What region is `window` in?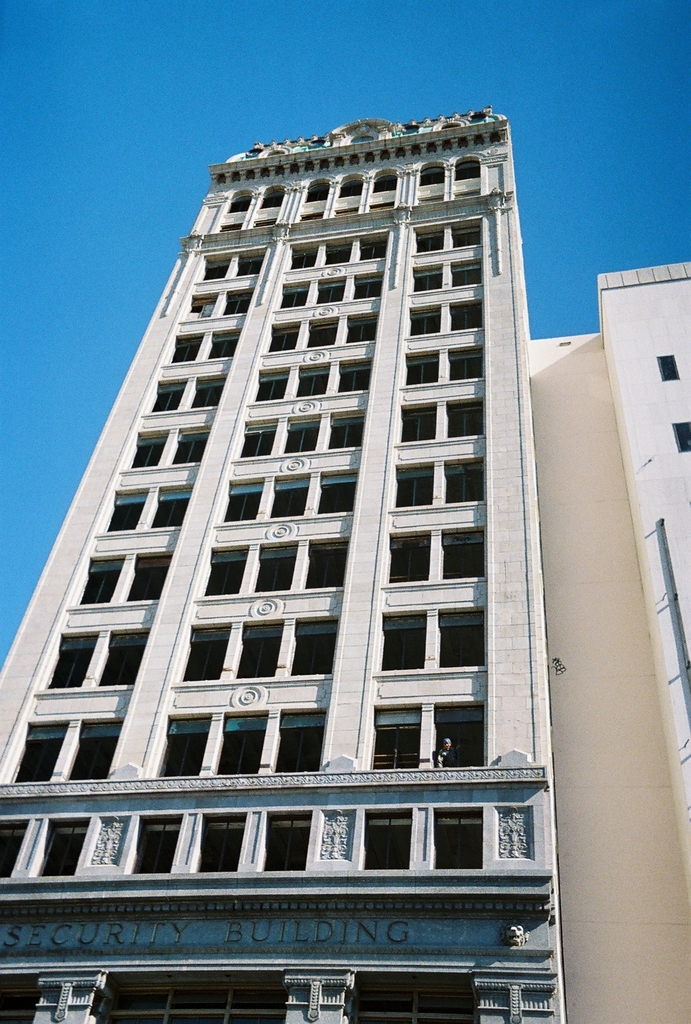
left=310, top=541, right=344, bottom=586.
